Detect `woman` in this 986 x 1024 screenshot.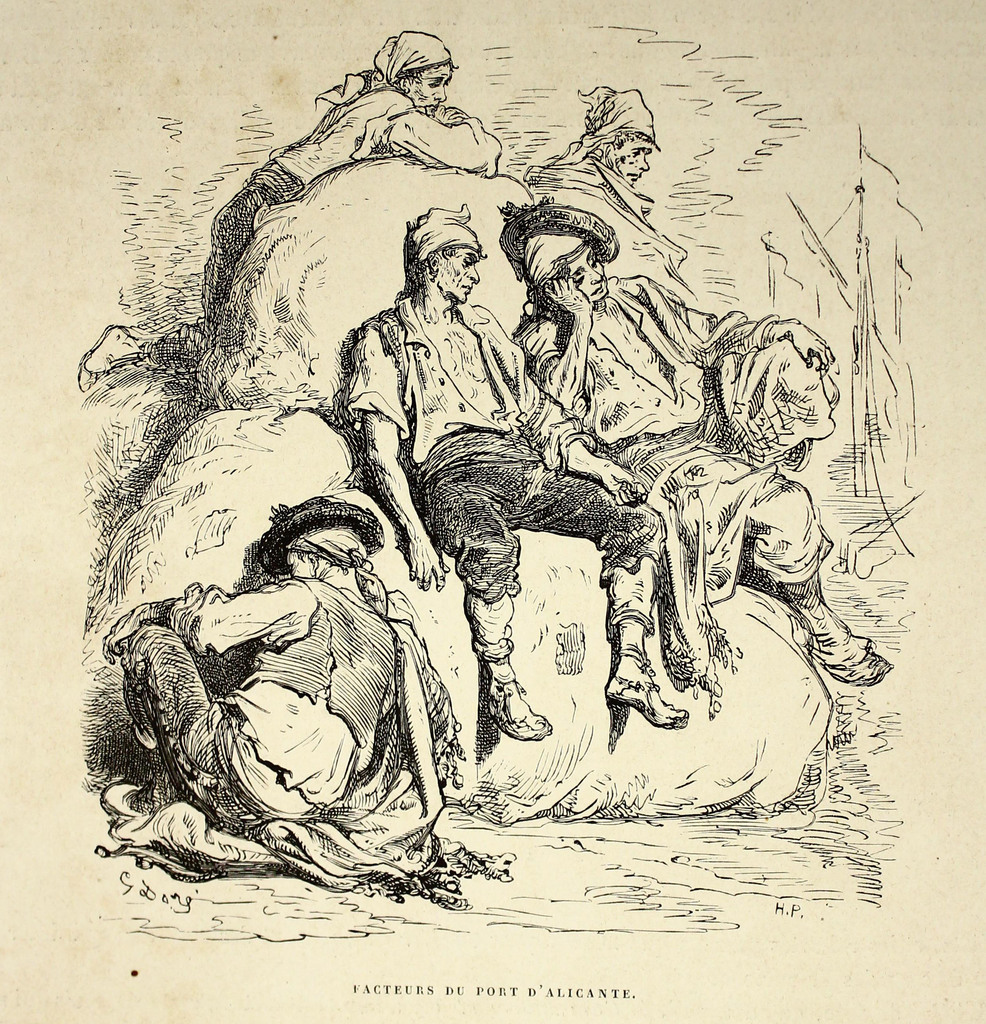
Detection: bbox=[72, 15, 514, 387].
